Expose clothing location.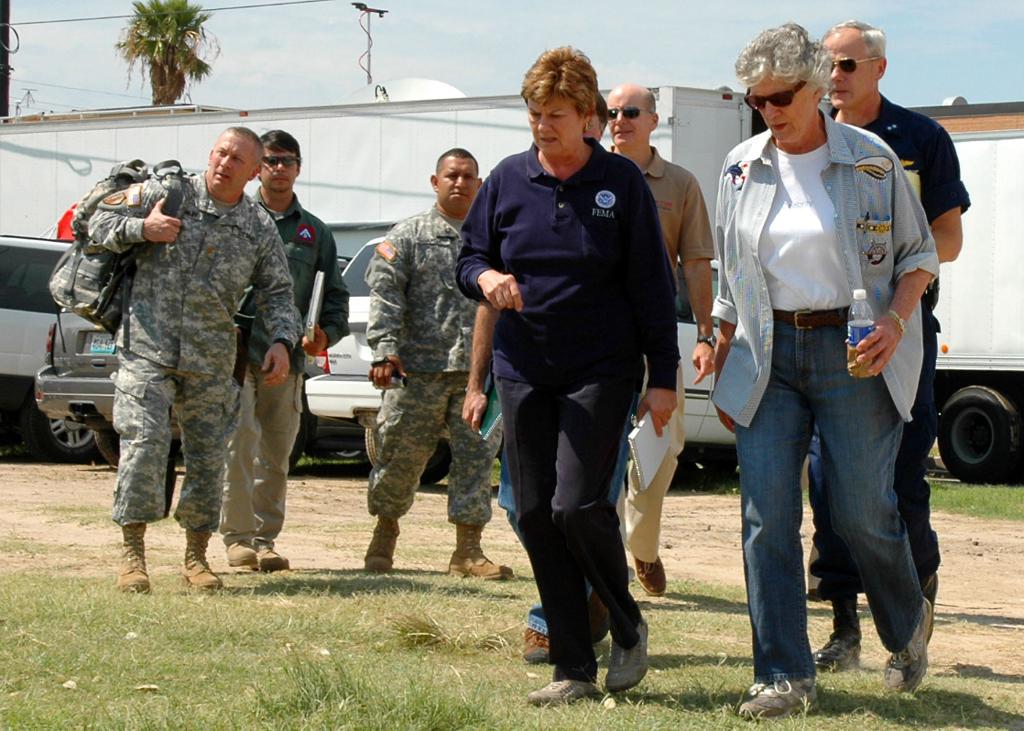
Exposed at bbox(607, 148, 714, 565).
